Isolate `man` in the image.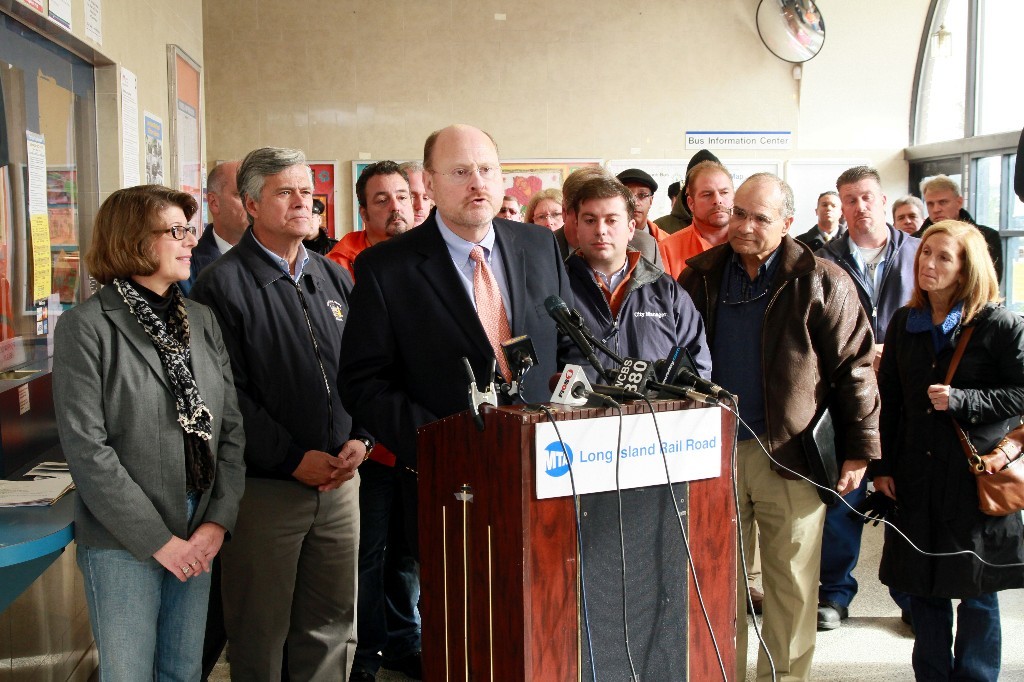
Isolated region: (left=658, top=154, right=732, bottom=274).
